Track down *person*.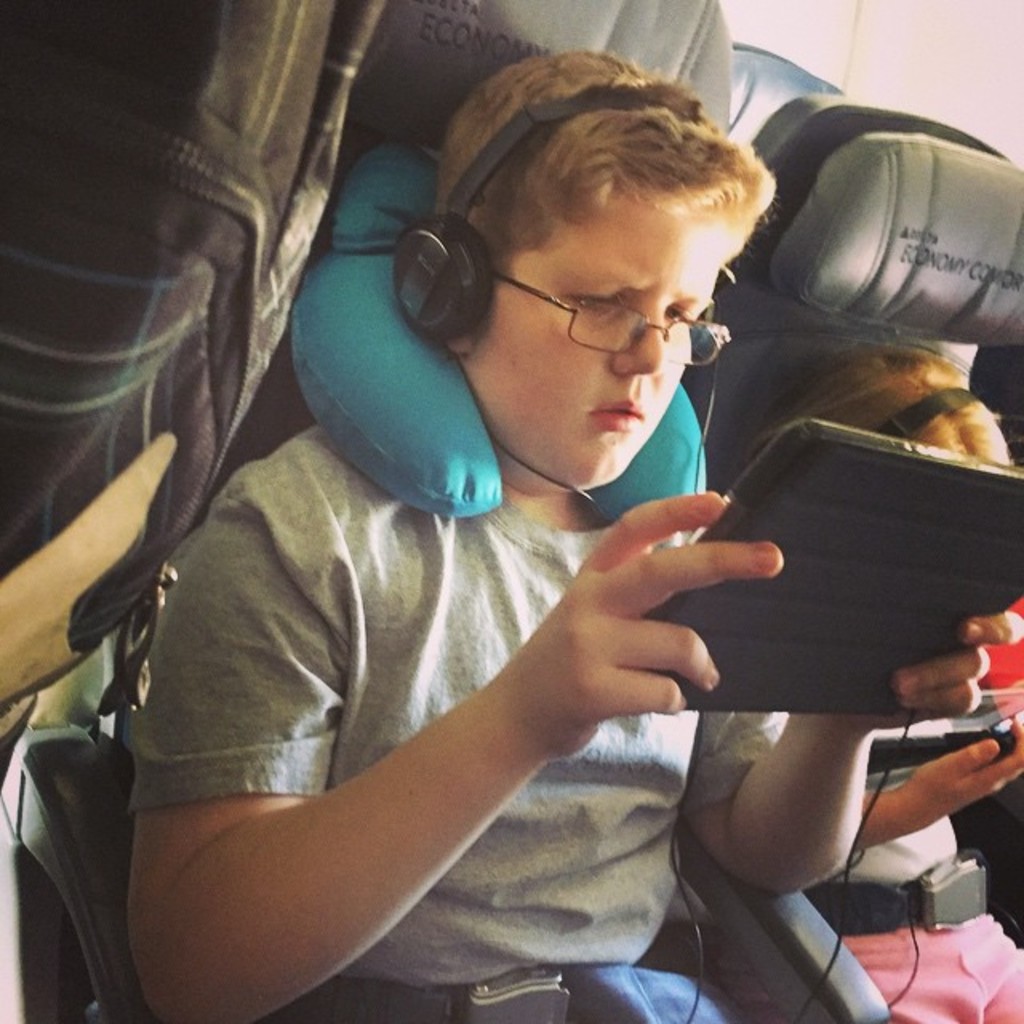
Tracked to bbox=[728, 336, 1022, 1022].
